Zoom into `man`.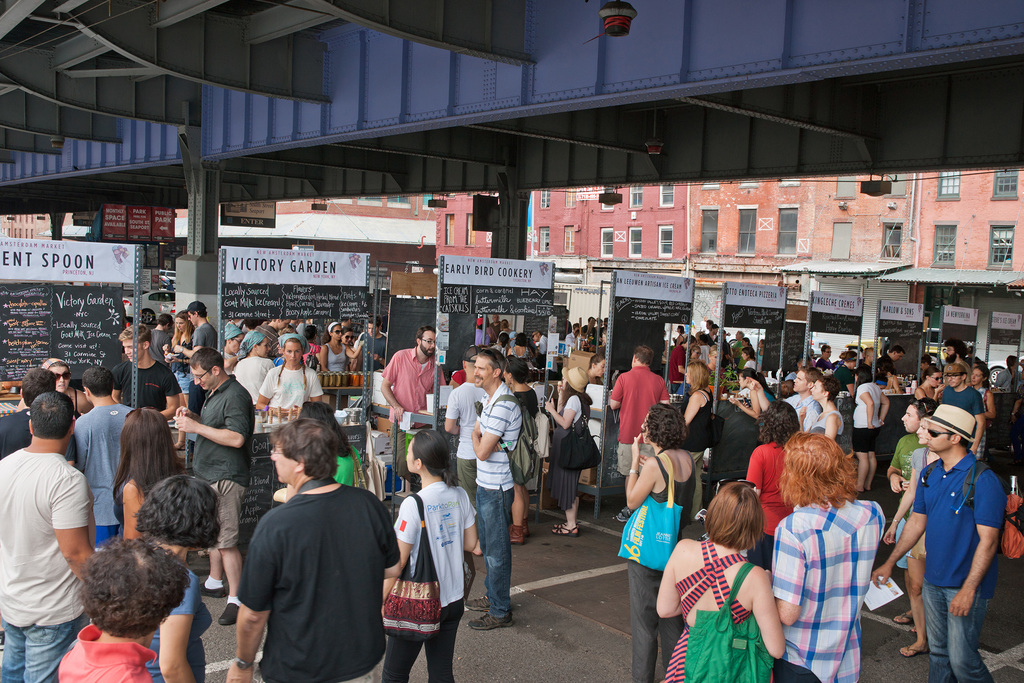
Zoom target: (381, 325, 444, 489).
